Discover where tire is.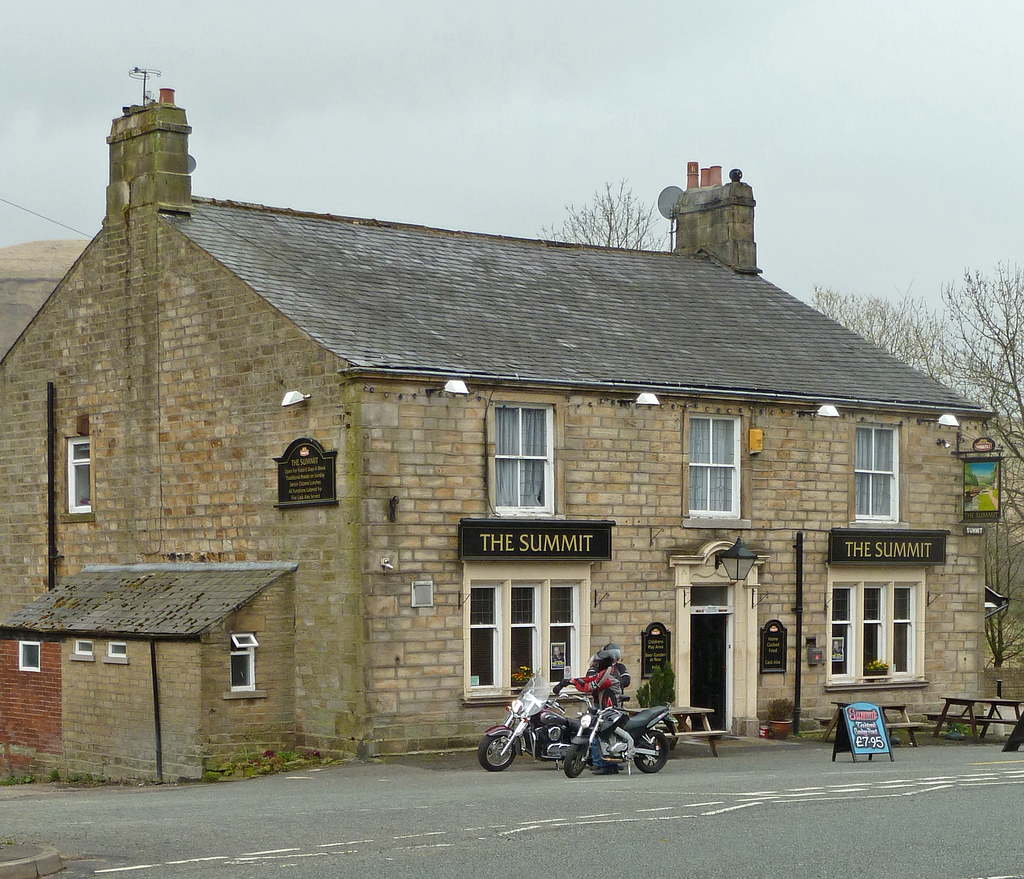
Discovered at <bbox>477, 721, 520, 773</bbox>.
